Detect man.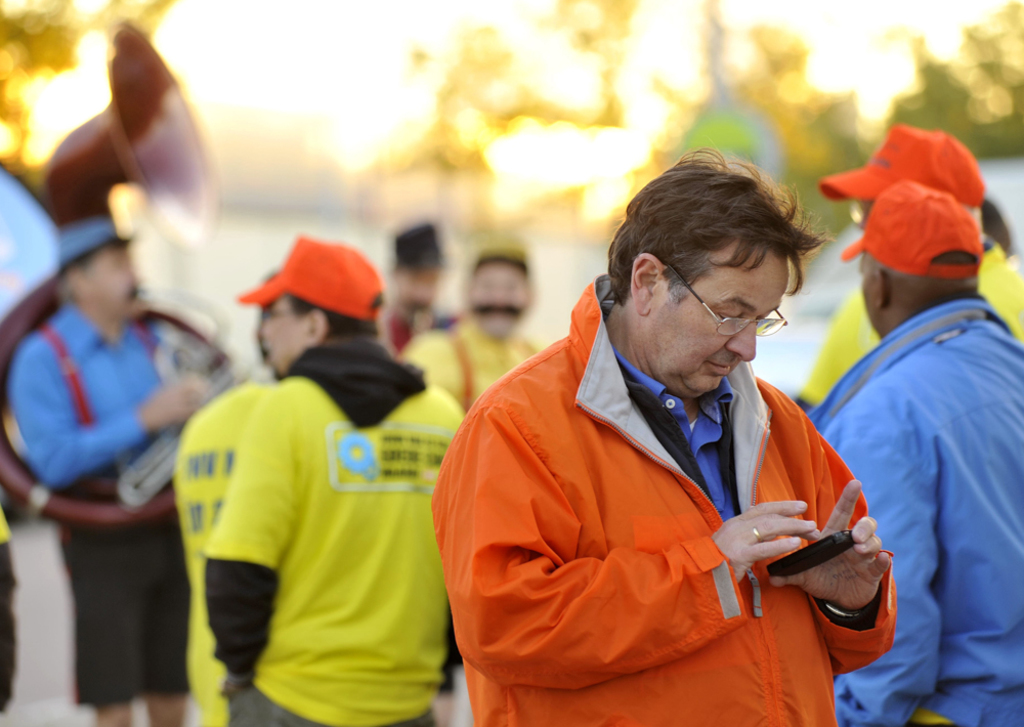
Detected at <bbox>804, 181, 1023, 726</bbox>.
